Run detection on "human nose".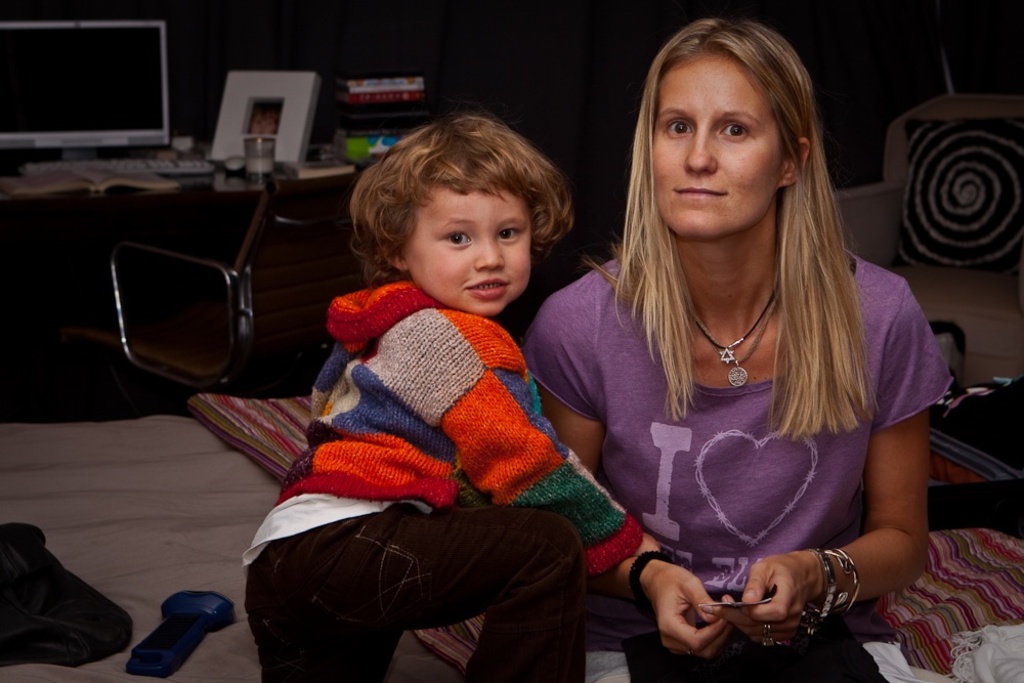
Result: 687, 126, 720, 172.
